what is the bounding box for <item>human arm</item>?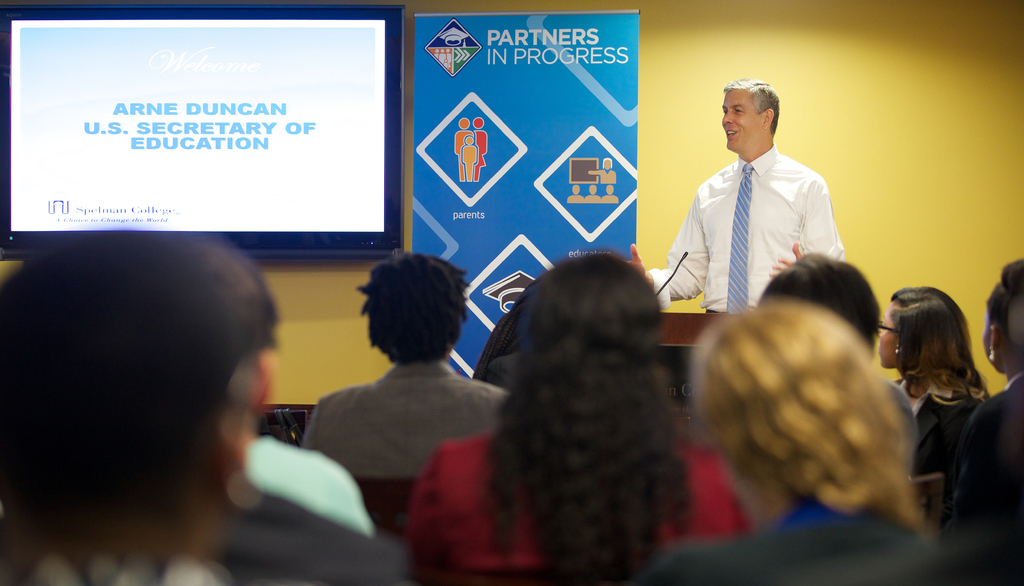
bbox=(764, 166, 852, 283).
